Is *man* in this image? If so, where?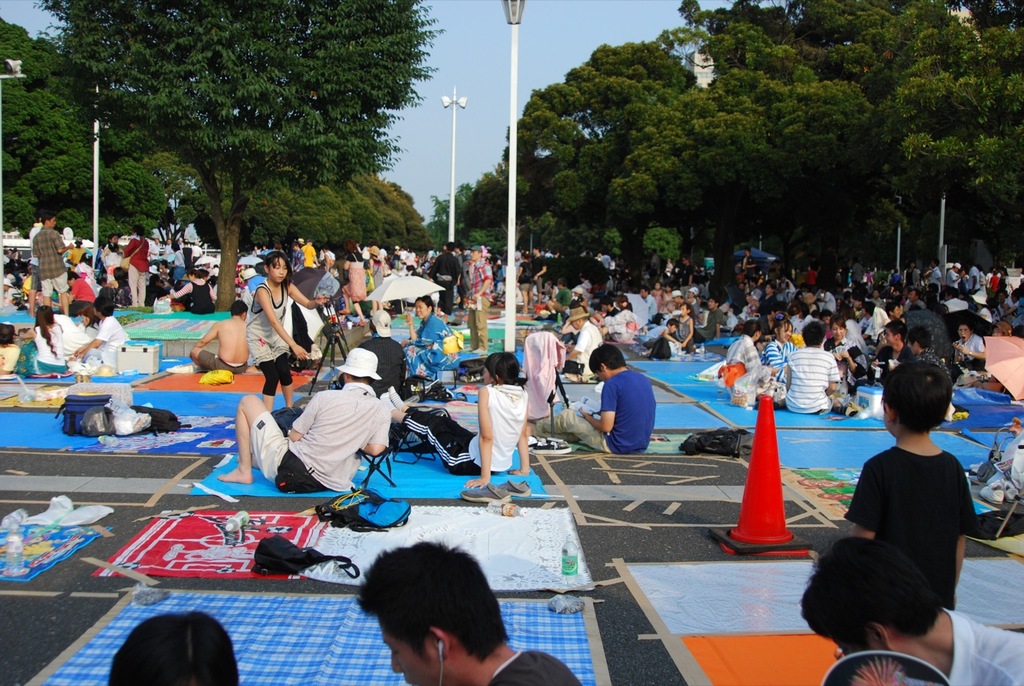
Yes, at bbox=[242, 267, 269, 302].
